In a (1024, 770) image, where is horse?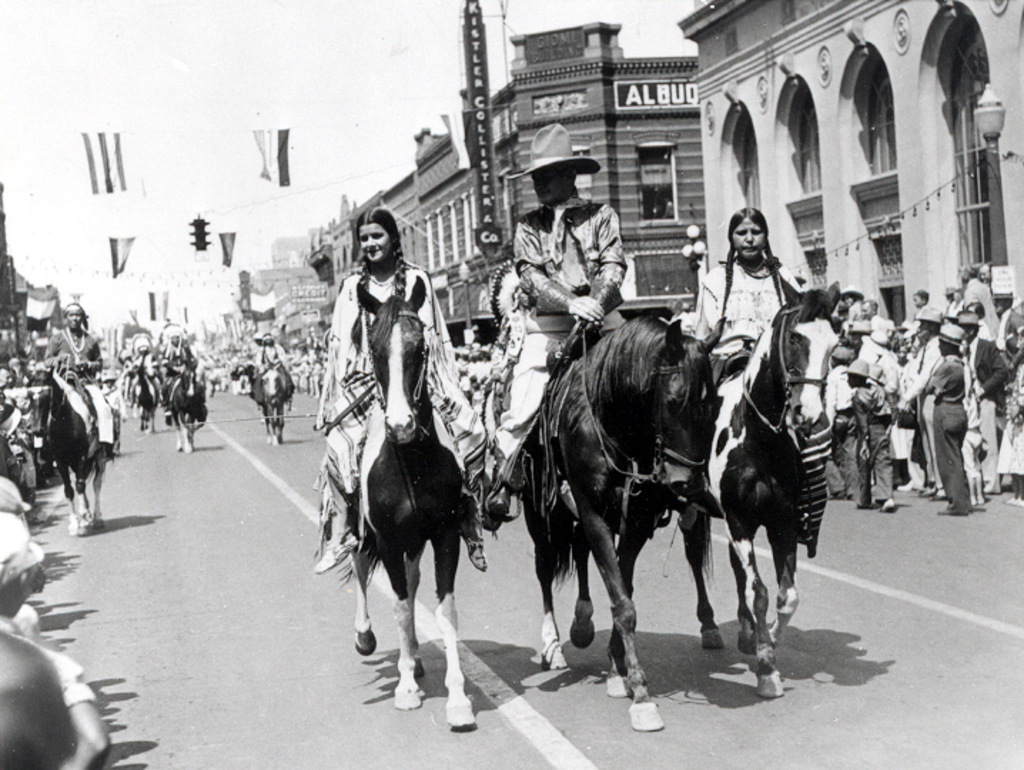
515 309 726 732.
